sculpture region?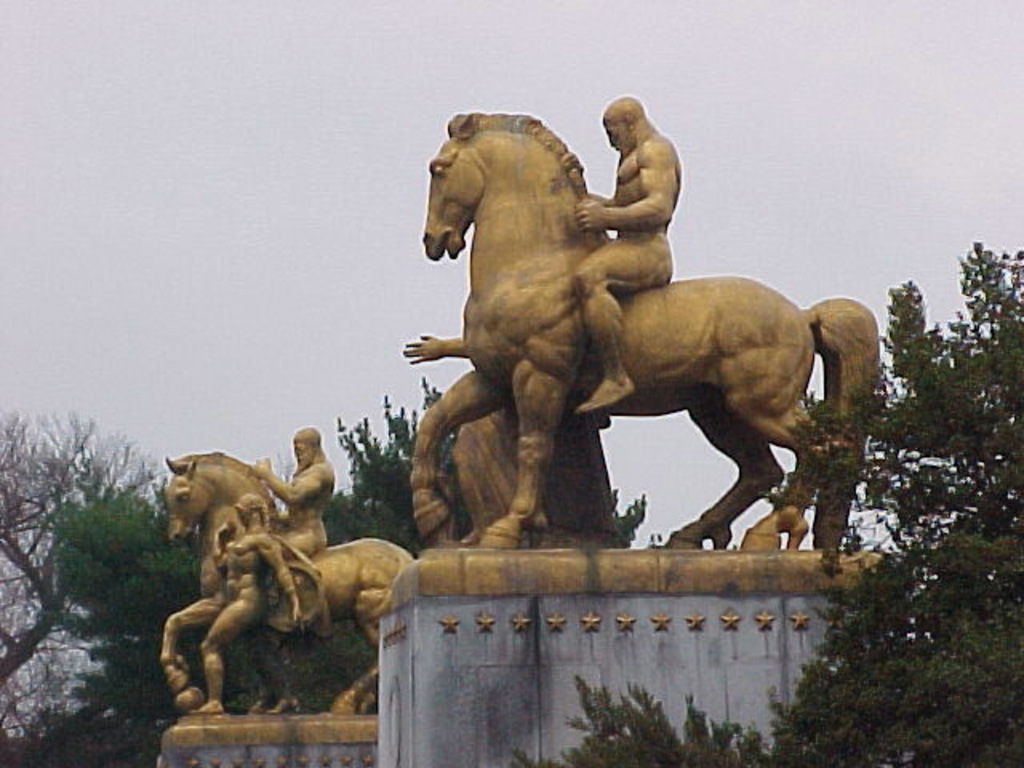
locate(157, 410, 445, 763)
